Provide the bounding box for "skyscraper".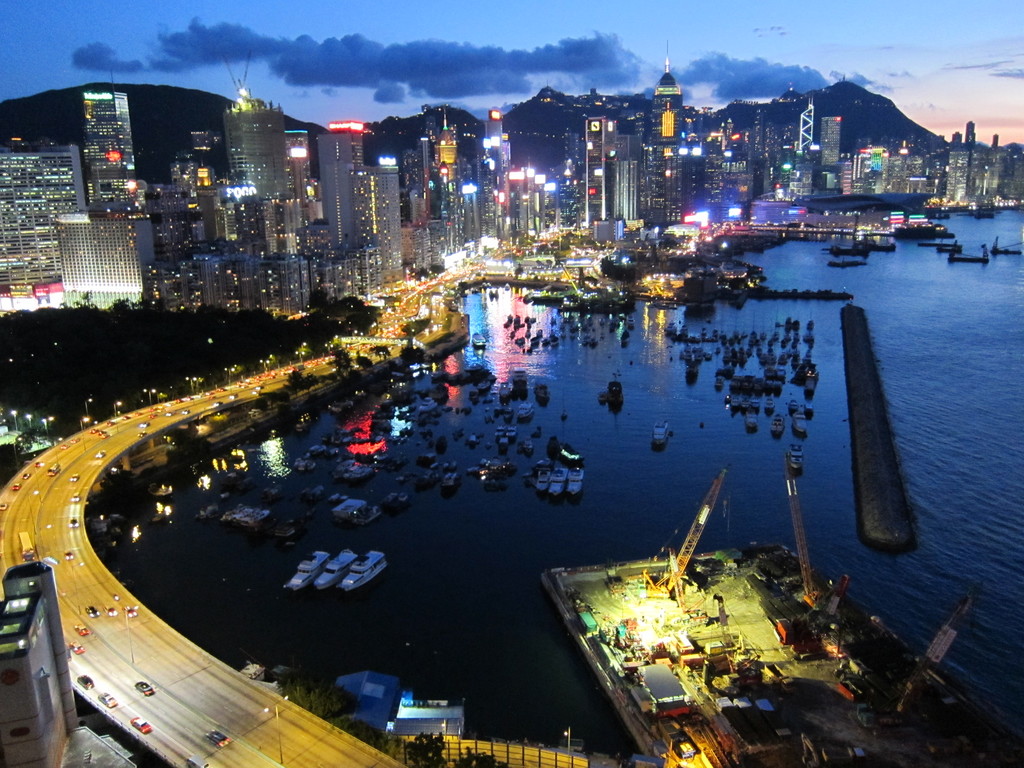
x1=208 y1=67 x2=285 y2=204.
